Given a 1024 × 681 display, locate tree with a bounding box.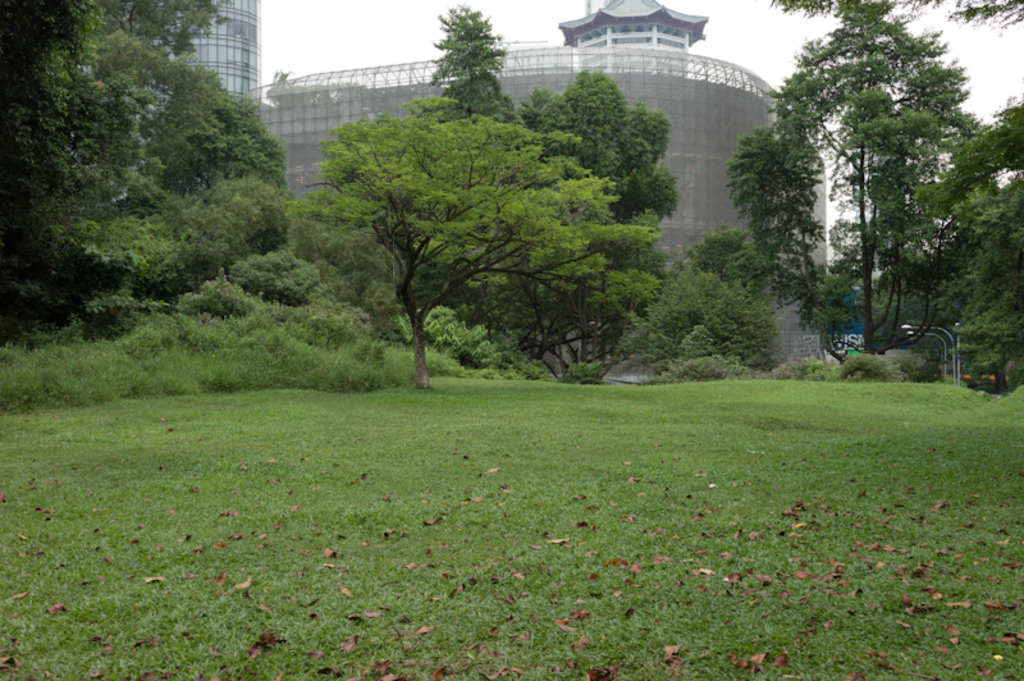
Located: pyautogui.locateOnScreen(911, 90, 1023, 394).
